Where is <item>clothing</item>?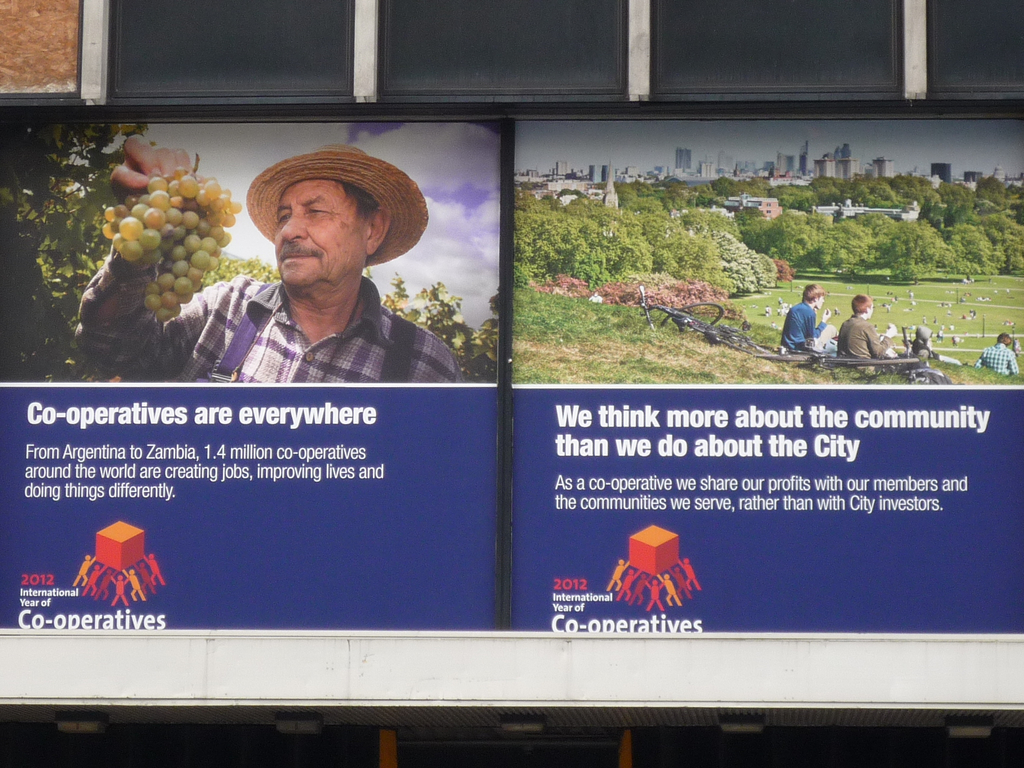
[x1=789, y1=302, x2=828, y2=356].
